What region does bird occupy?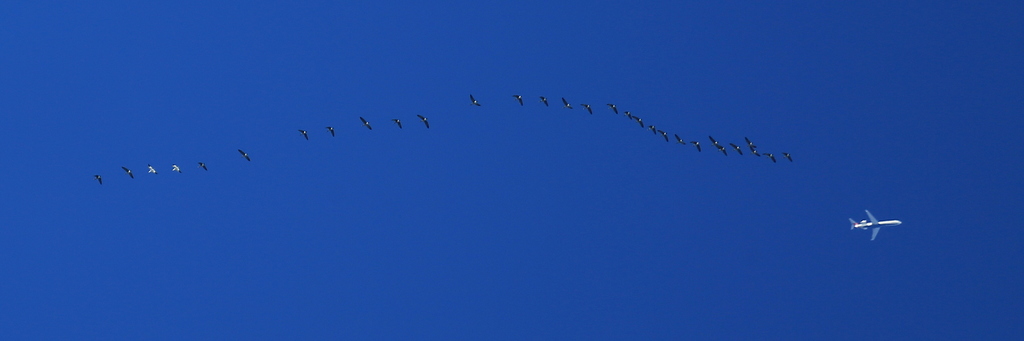
box(329, 124, 335, 138).
